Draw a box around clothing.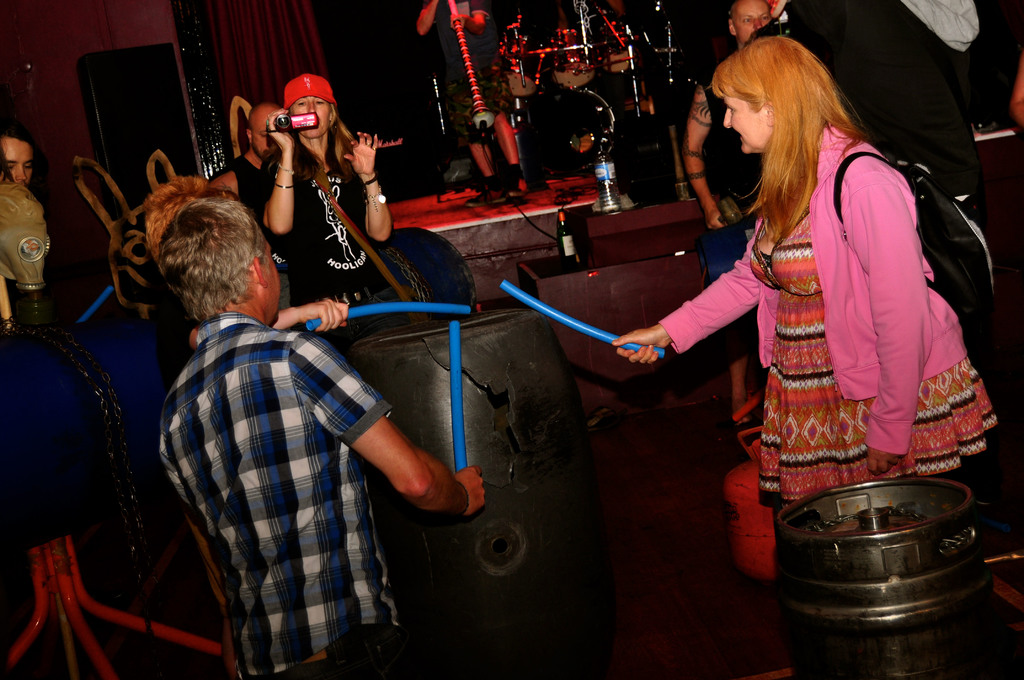
[532, 75, 598, 206].
